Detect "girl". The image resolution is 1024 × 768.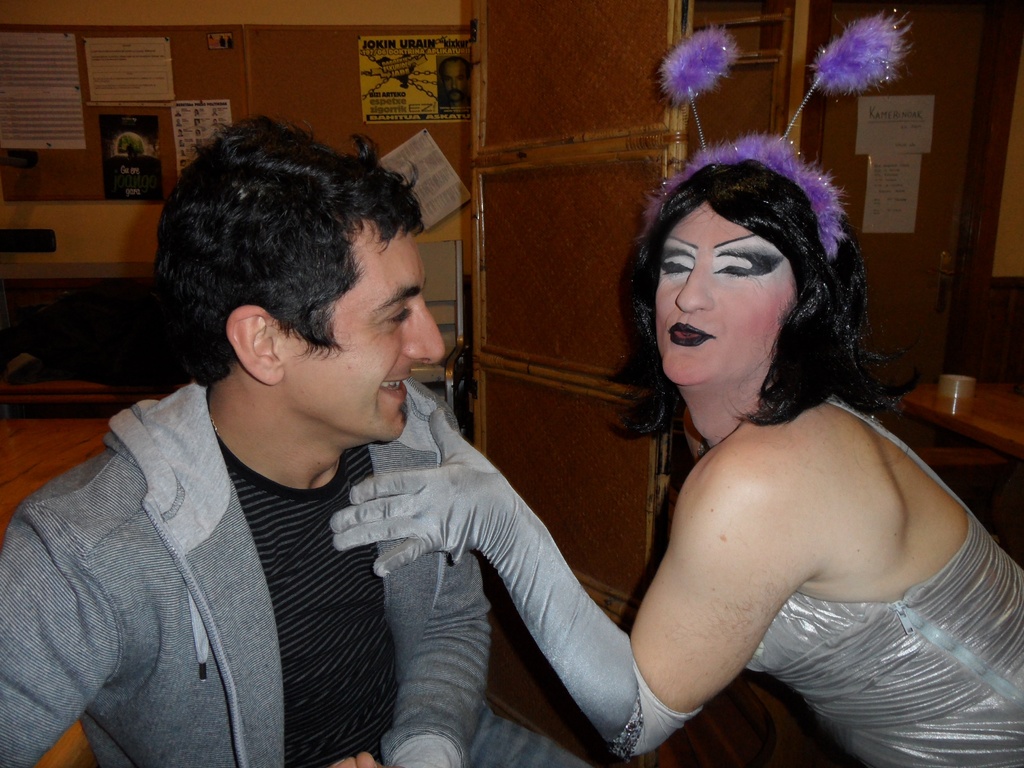
<box>333,160,1023,767</box>.
